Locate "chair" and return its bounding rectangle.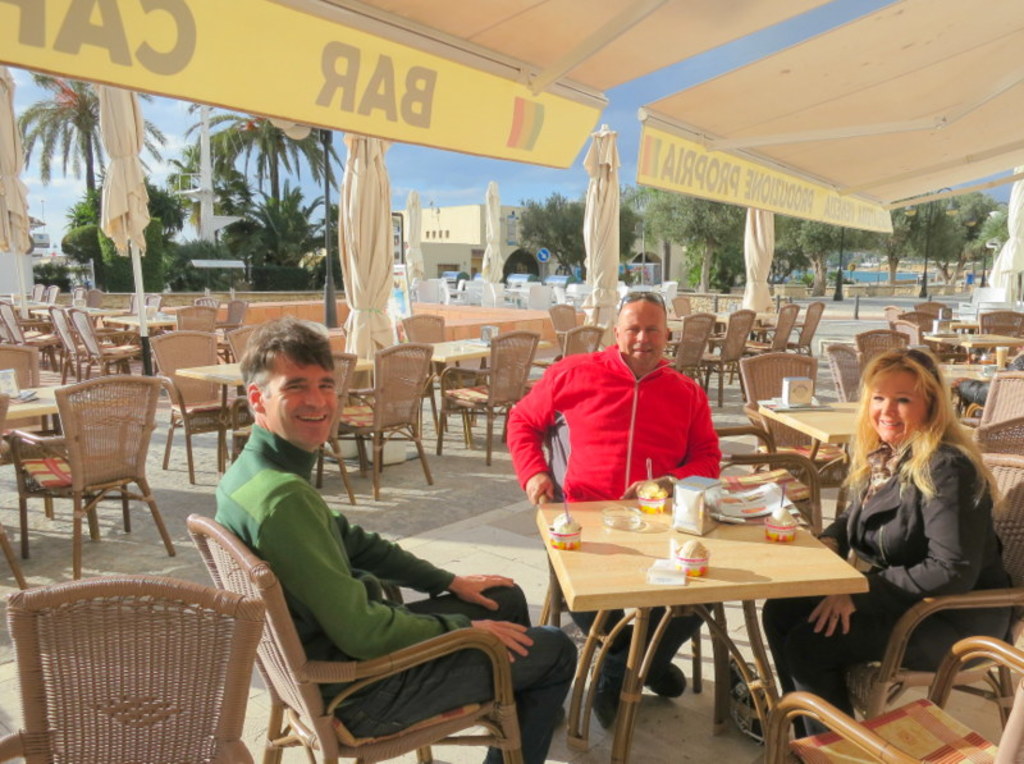
BBox(146, 328, 248, 484).
